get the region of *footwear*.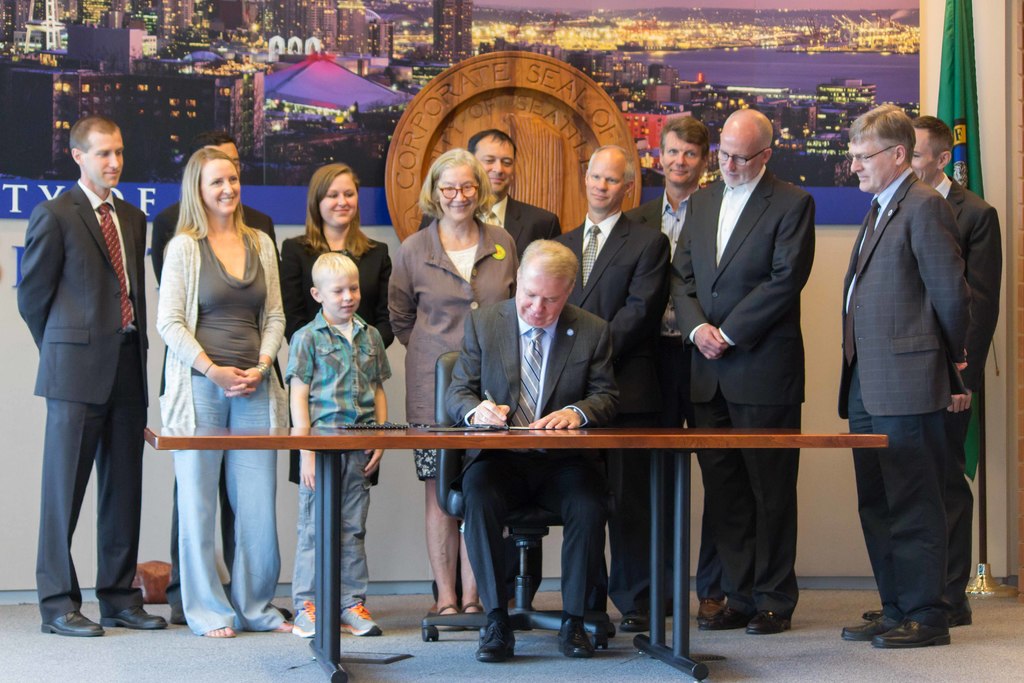
BBox(463, 599, 486, 613).
